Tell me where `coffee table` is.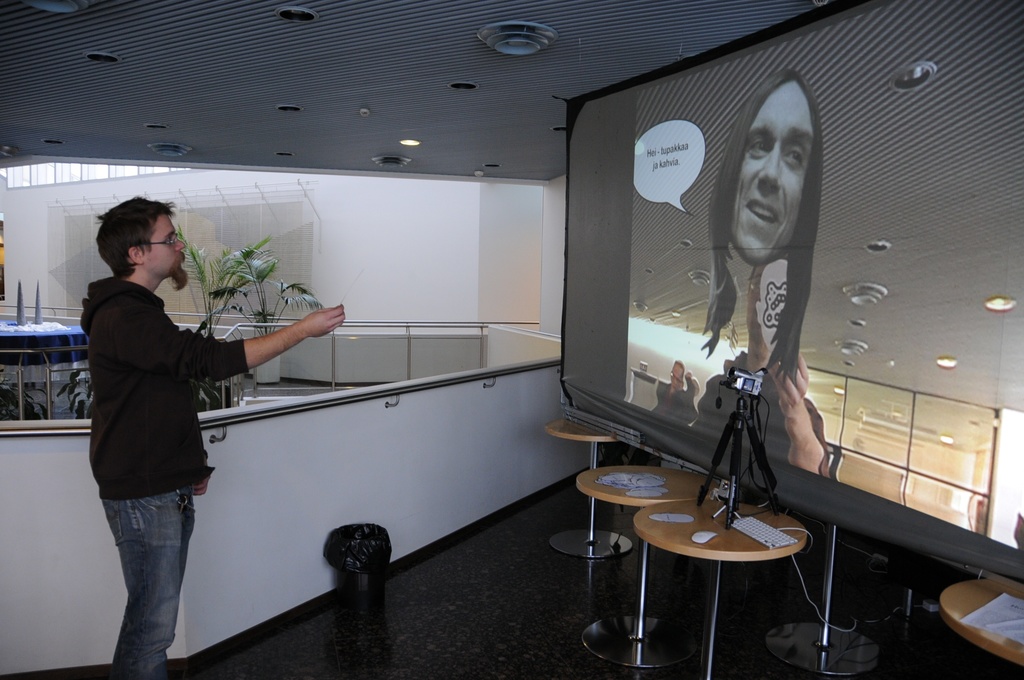
`coffee table` is at [575, 466, 723, 669].
